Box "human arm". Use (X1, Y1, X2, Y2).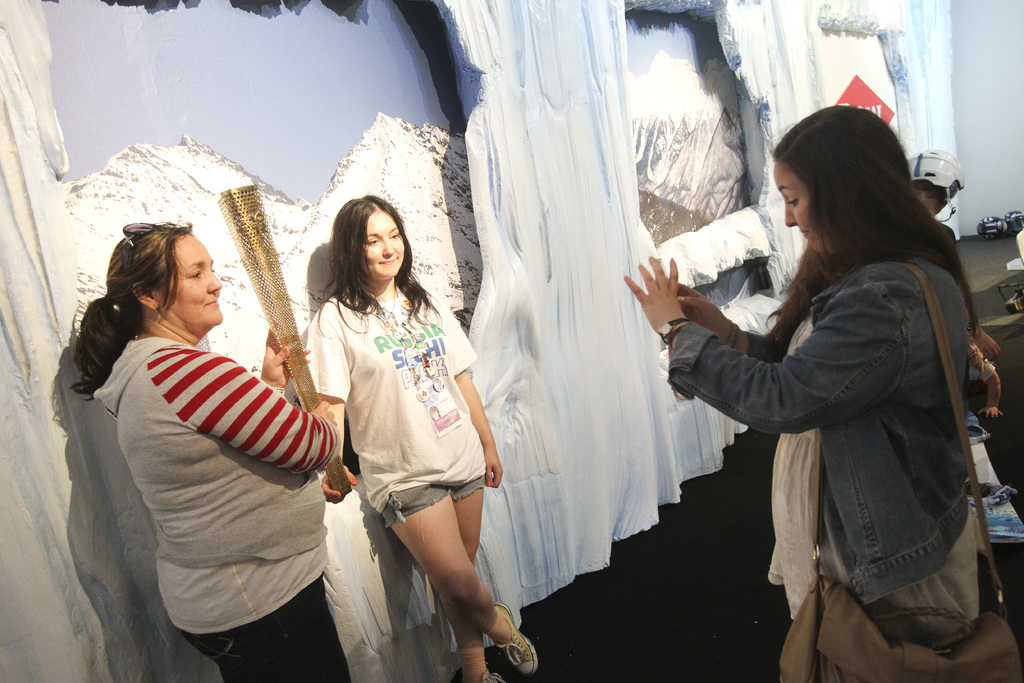
(262, 325, 316, 389).
